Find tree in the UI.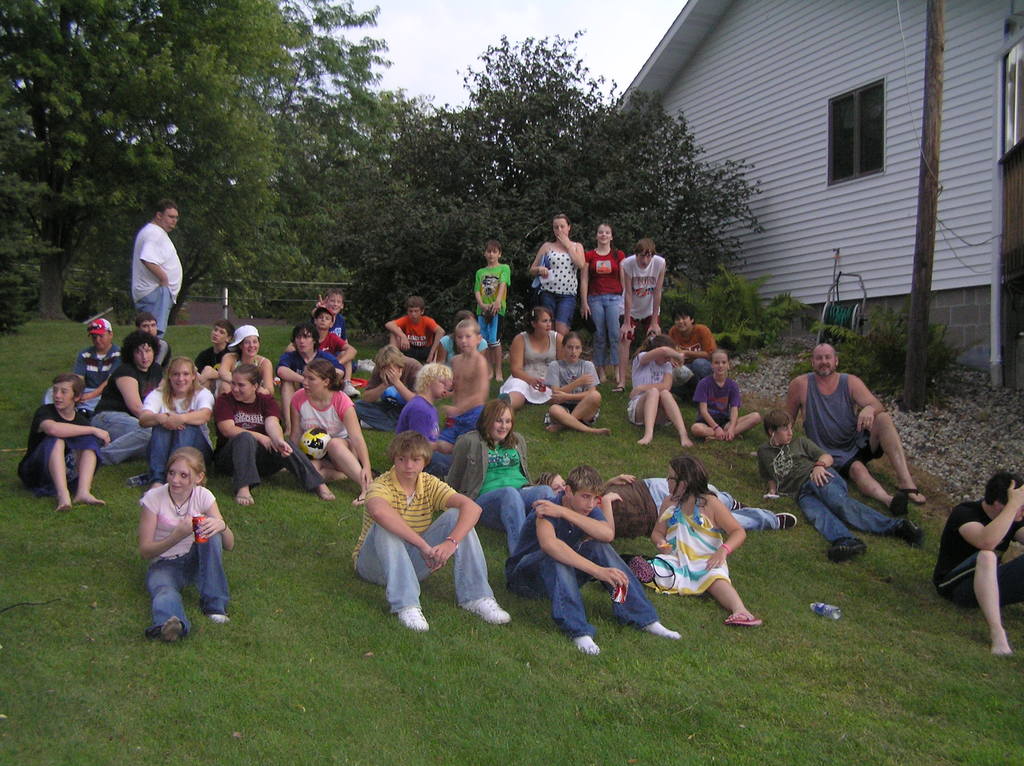
UI element at region(156, 138, 316, 309).
